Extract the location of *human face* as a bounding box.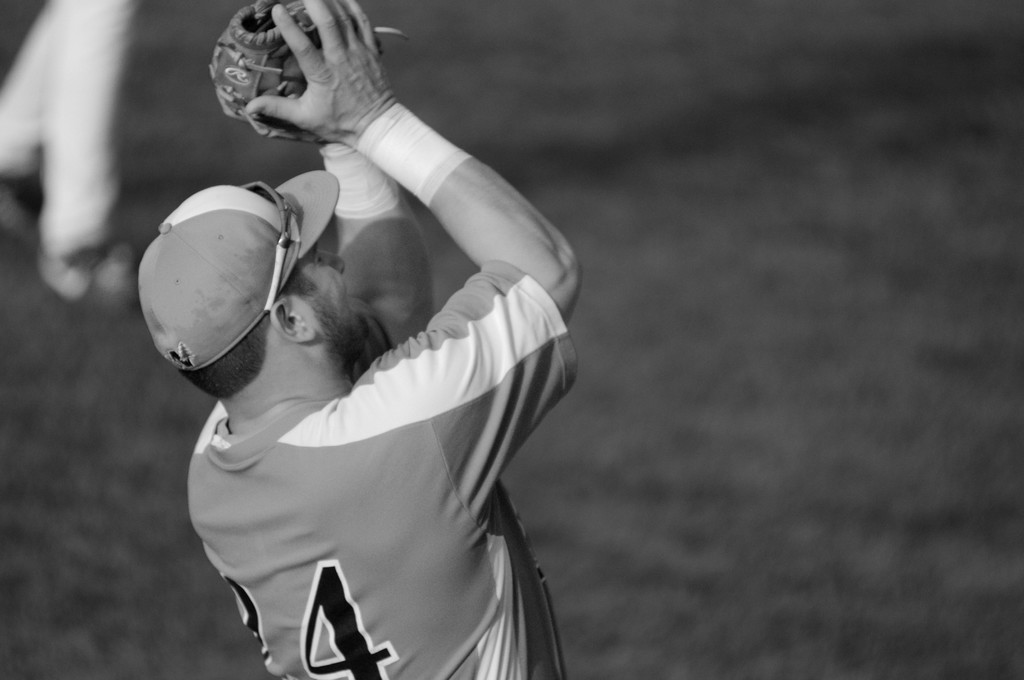
bbox(294, 245, 381, 326).
